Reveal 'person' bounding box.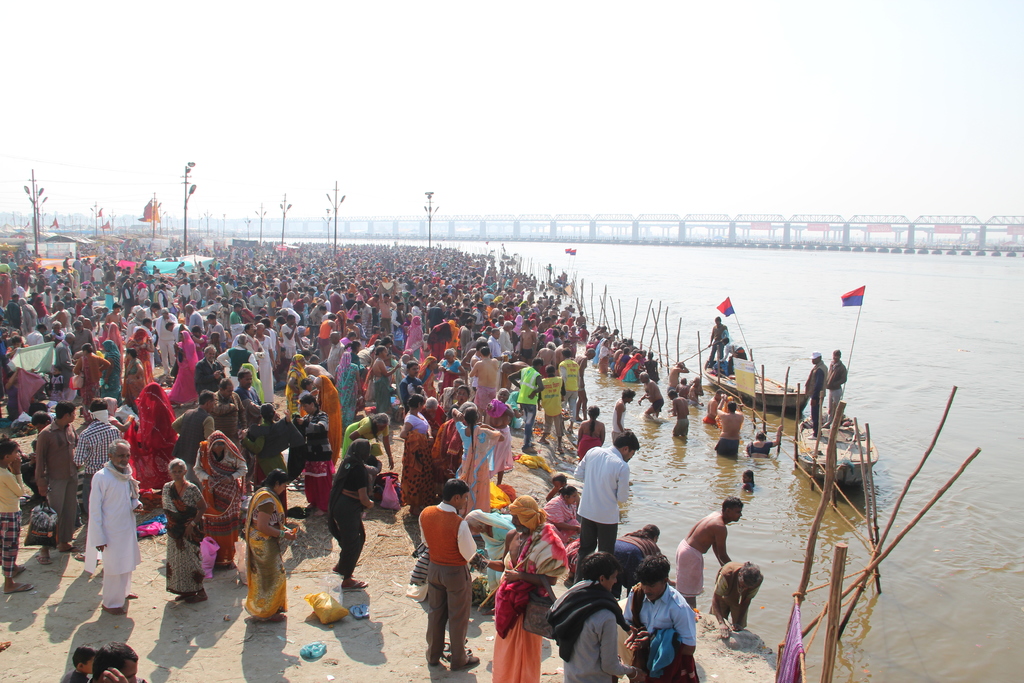
Revealed: bbox(719, 337, 756, 382).
